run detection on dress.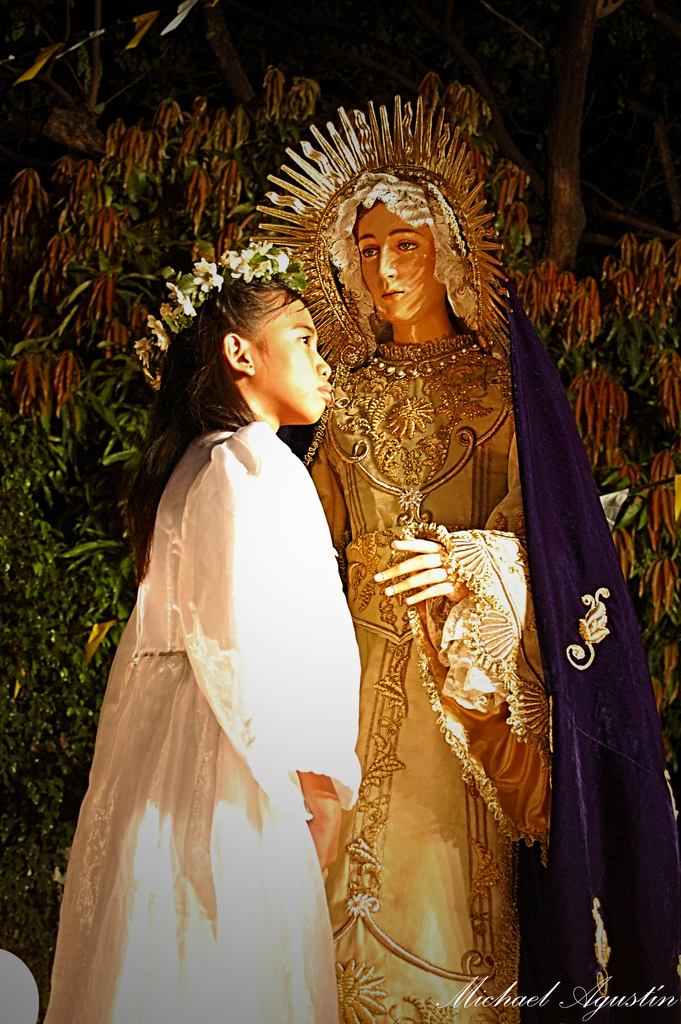
Result: <box>33,422,363,1023</box>.
